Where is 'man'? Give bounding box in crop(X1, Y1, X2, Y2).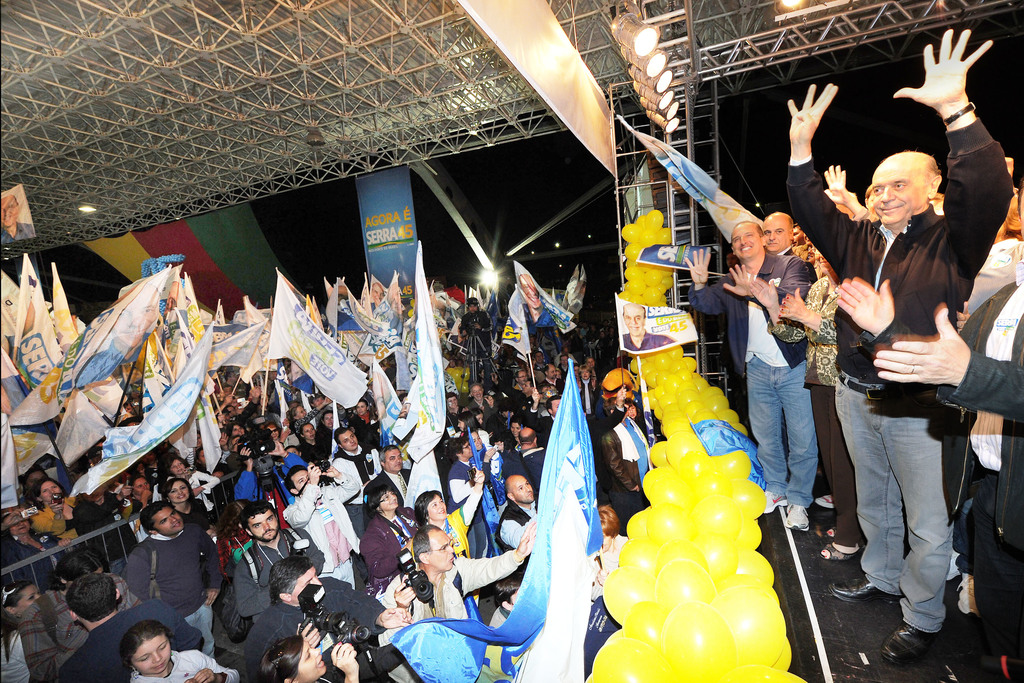
crop(520, 369, 530, 400).
